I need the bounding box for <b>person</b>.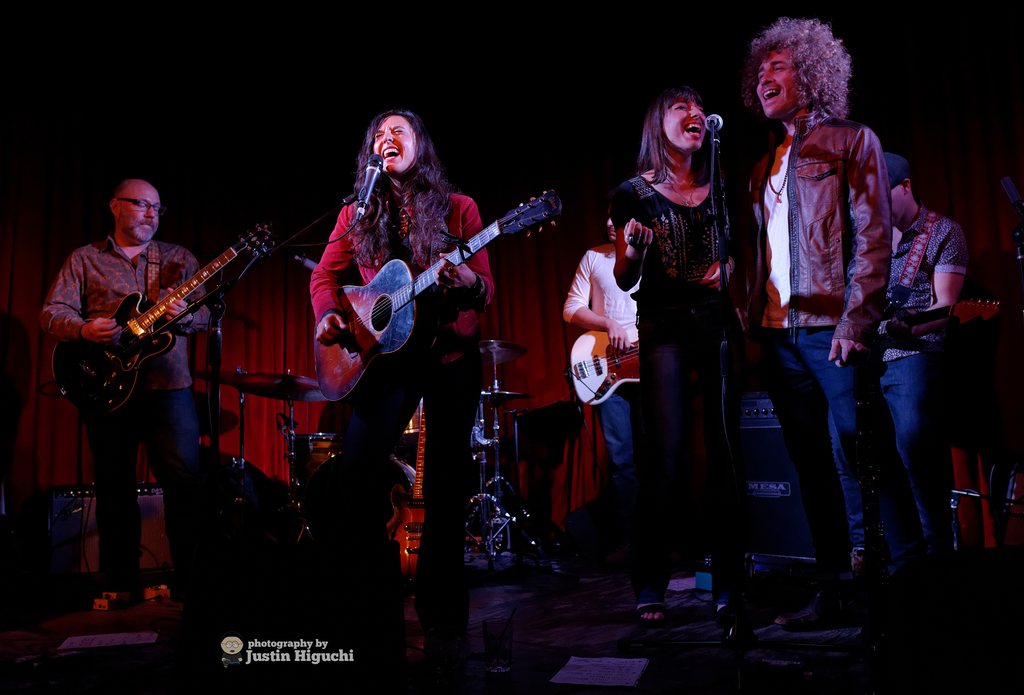
Here it is: [left=612, top=83, right=769, bottom=631].
